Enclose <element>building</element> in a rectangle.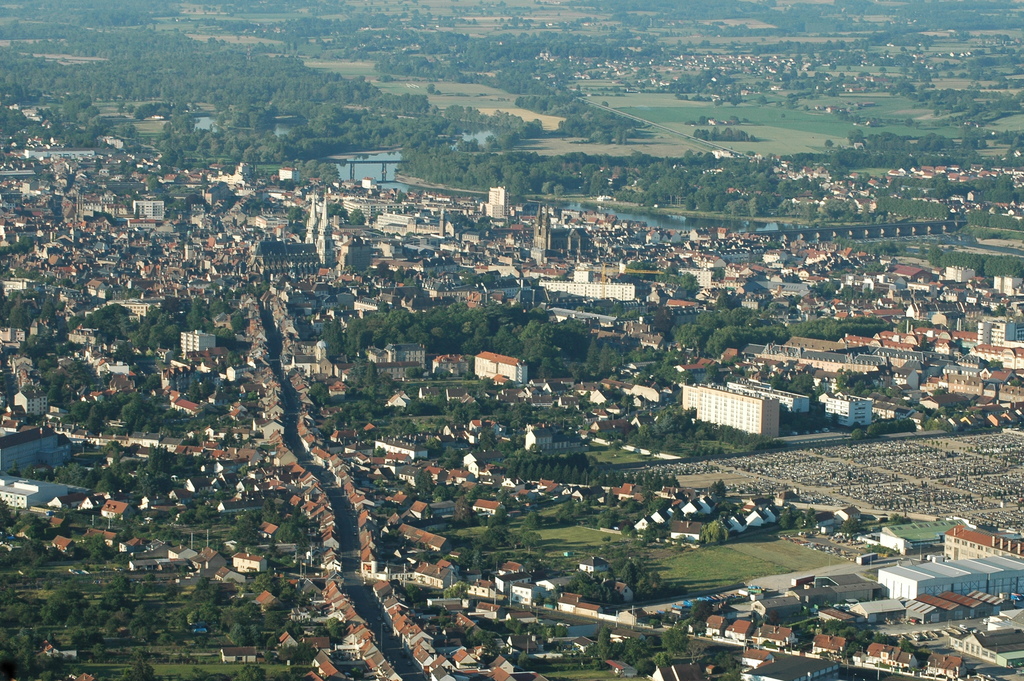
box(540, 281, 634, 300).
